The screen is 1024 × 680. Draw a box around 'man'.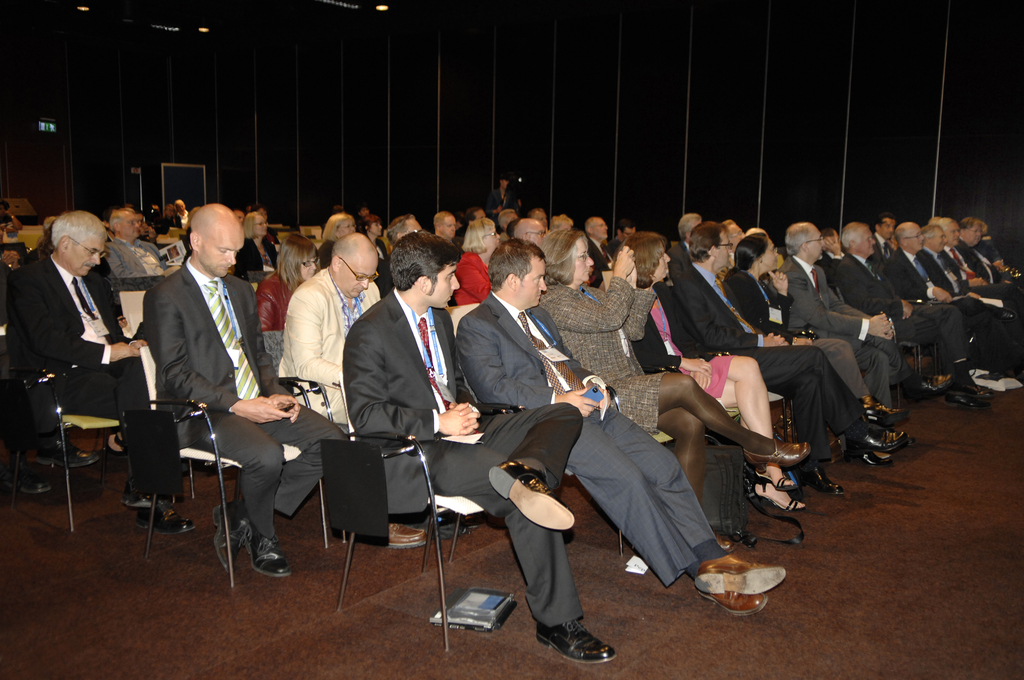
detection(909, 225, 1023, 338).
